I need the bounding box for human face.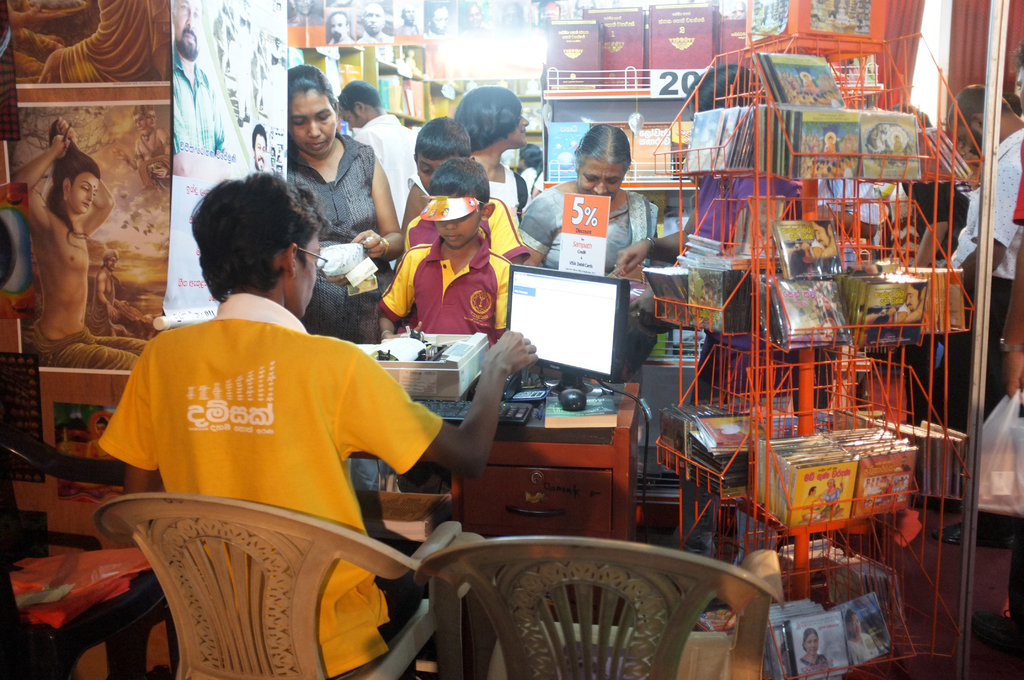
Here it is: (x1=287, y1=89, x2=625, y2=254).
